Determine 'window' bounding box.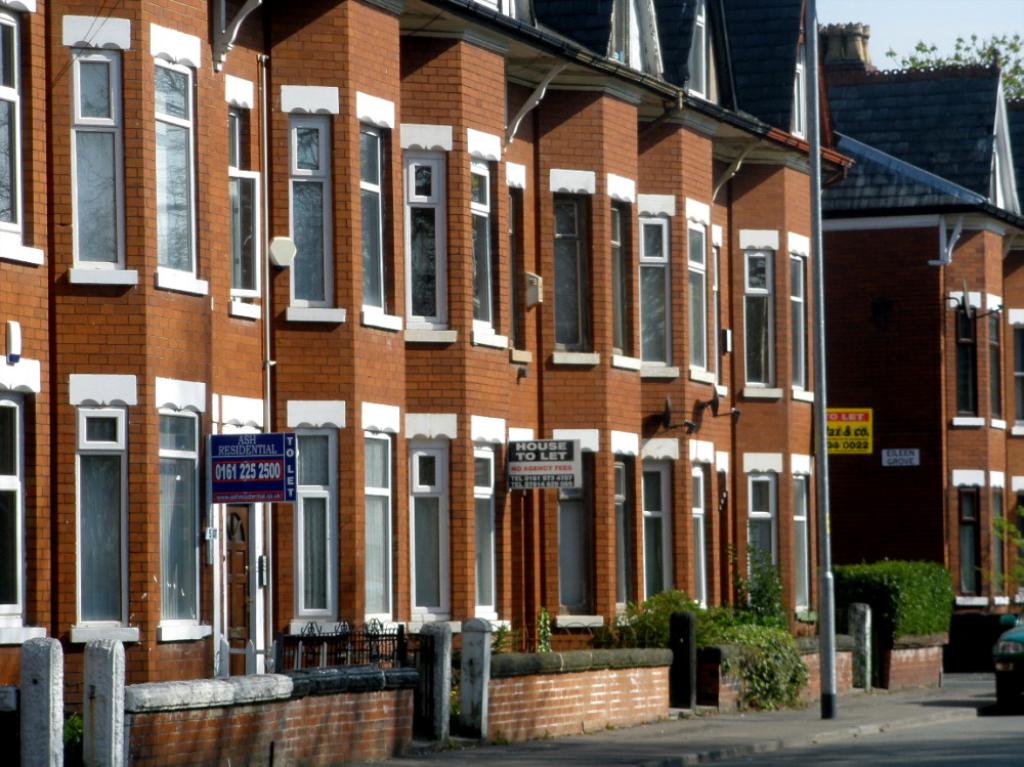
Determined: x1=289, y1=114, x2=339, y2=302.
